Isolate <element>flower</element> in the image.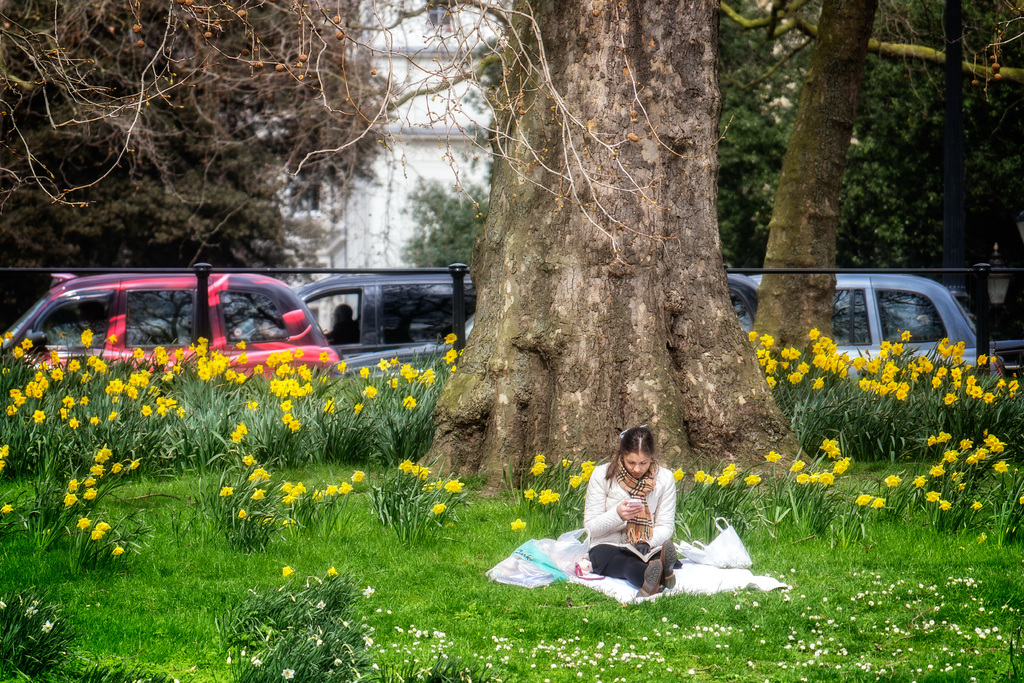
Isolated region: 535/488/565/507.
